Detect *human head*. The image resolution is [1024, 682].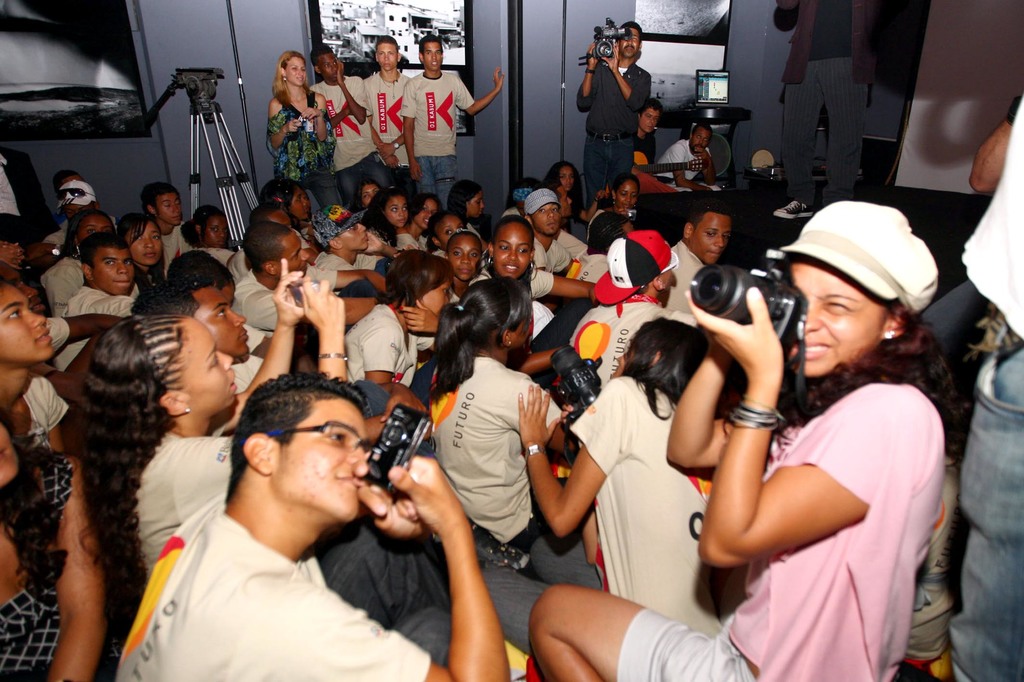
crop(609, 318, 711, 418).
